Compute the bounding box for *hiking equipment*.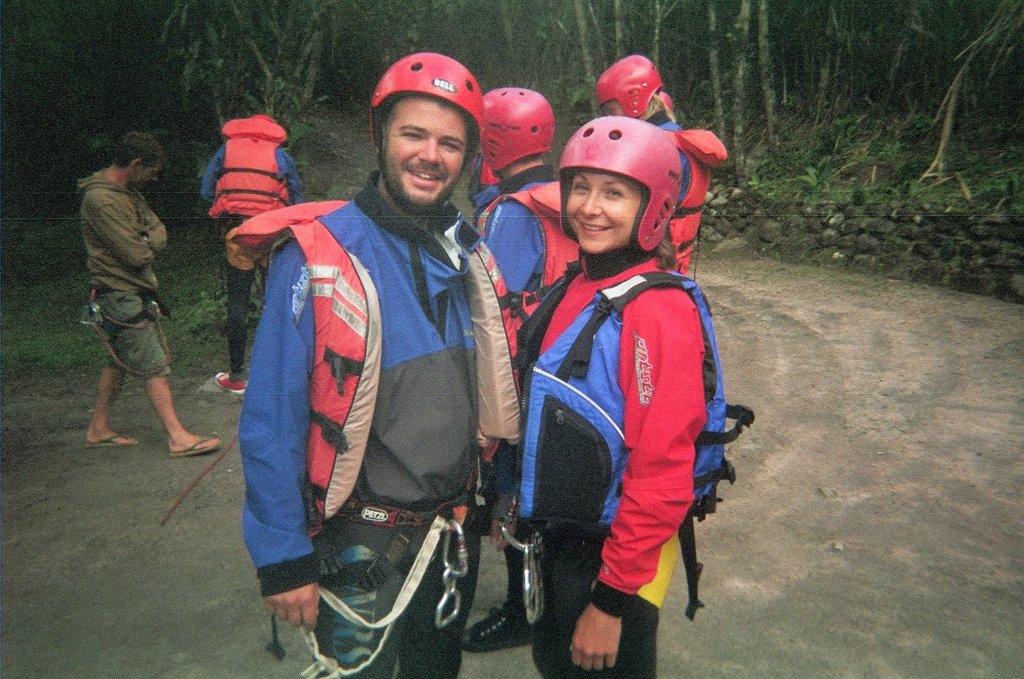
pyautogui.locateOnScreen(472, 82, 584, 395).
